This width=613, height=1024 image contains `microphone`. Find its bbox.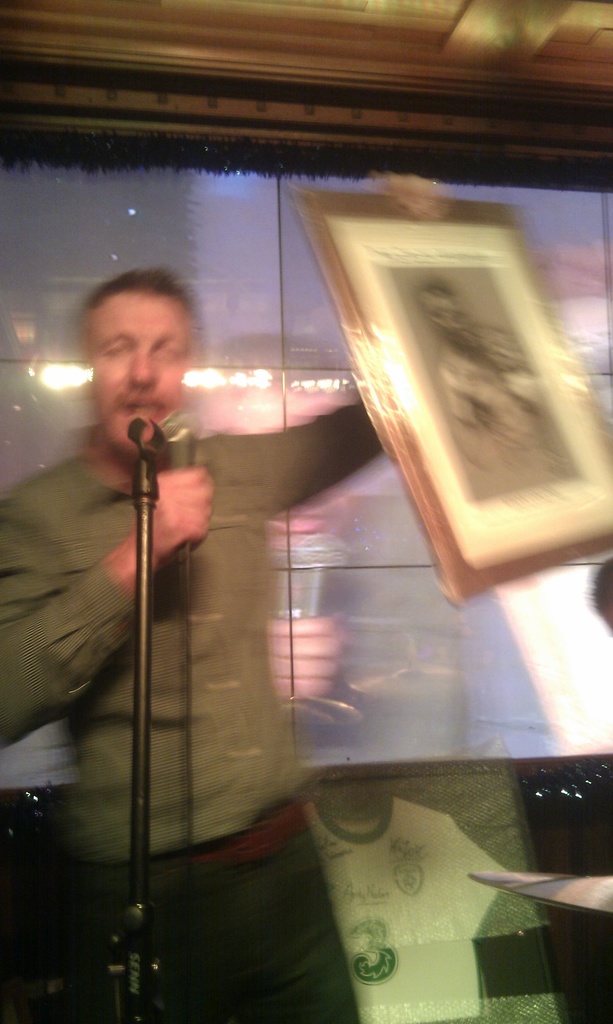
[x1=155, y1=408, x2=204, y2=601].
